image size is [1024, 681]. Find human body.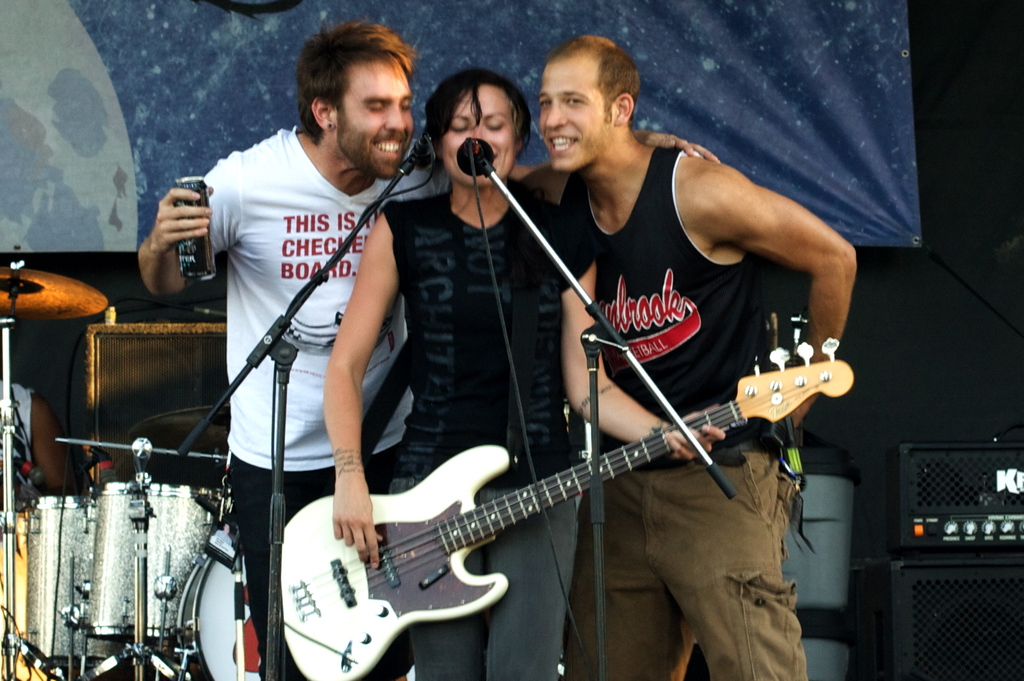
locate(518, 33, 856, 680).
